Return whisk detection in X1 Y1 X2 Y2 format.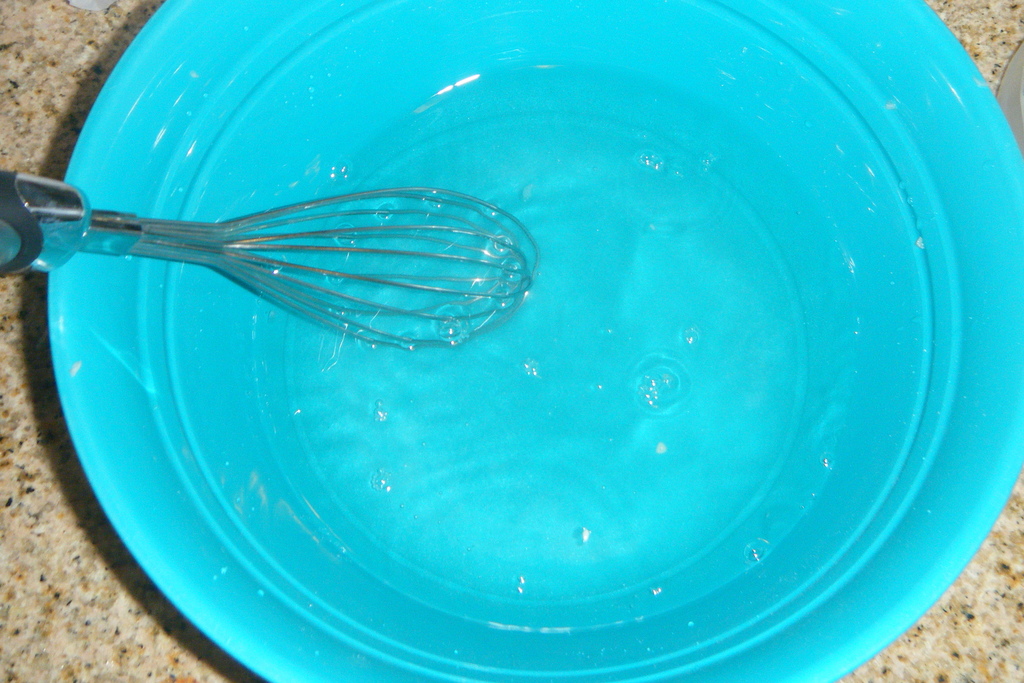
0 165 547 357.
